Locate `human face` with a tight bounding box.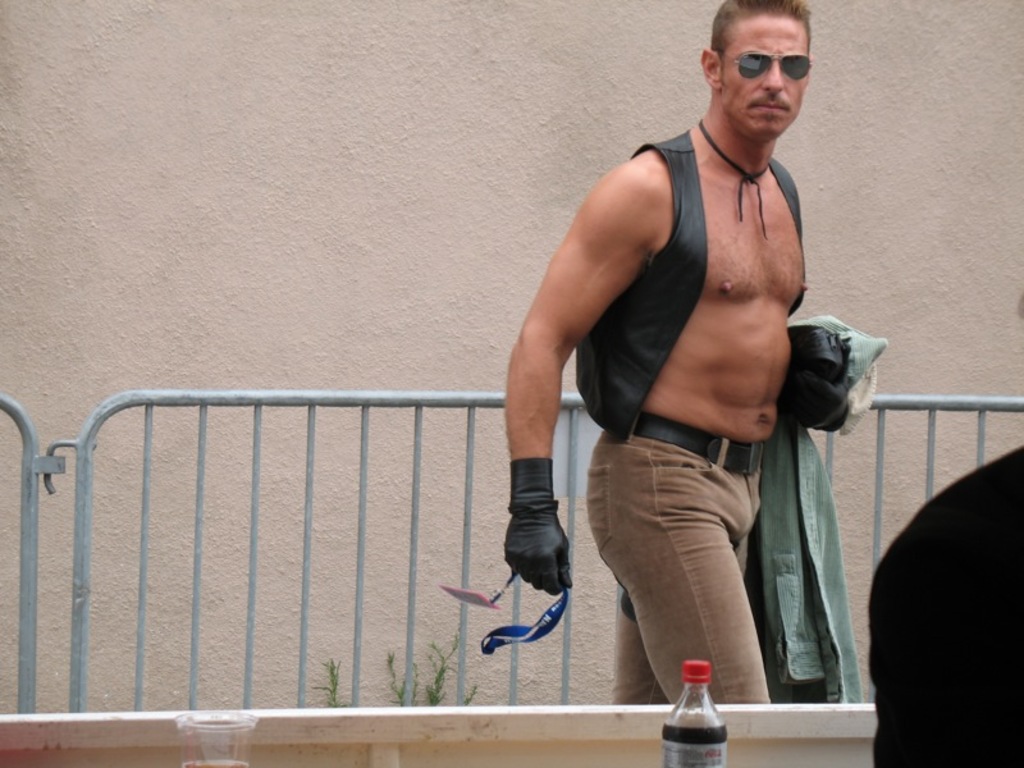
rect(718, 14, 806, 137).
